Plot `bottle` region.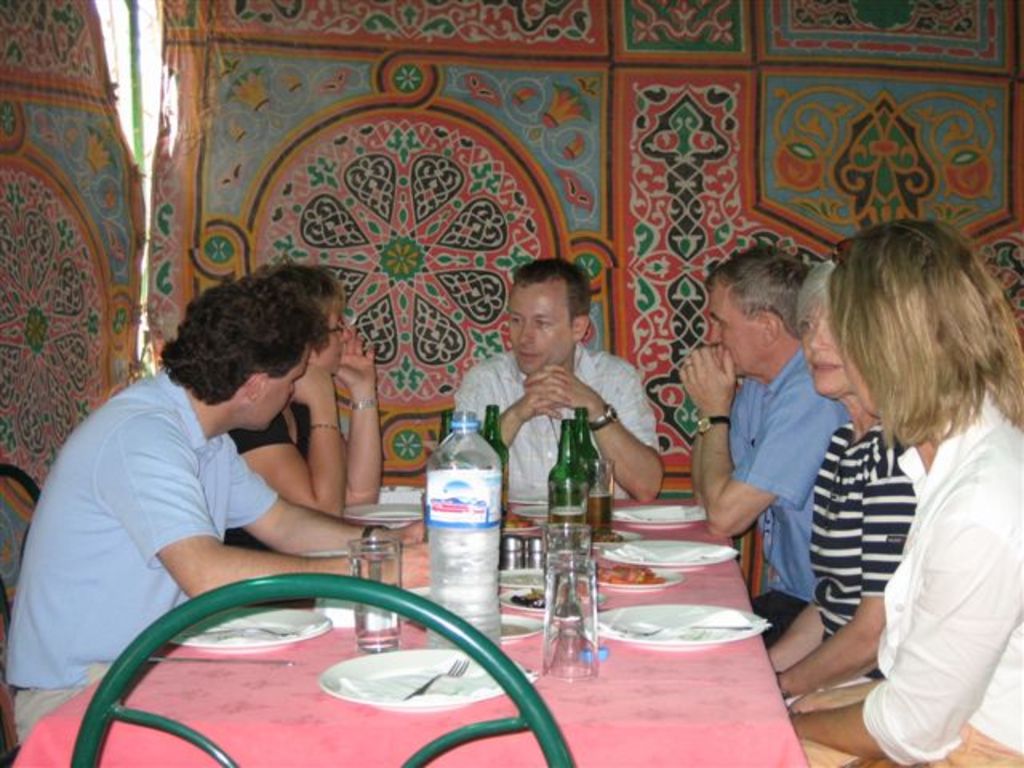
Plotted at pyautogui.locateOnScreen(424, 410, 504, 659).
